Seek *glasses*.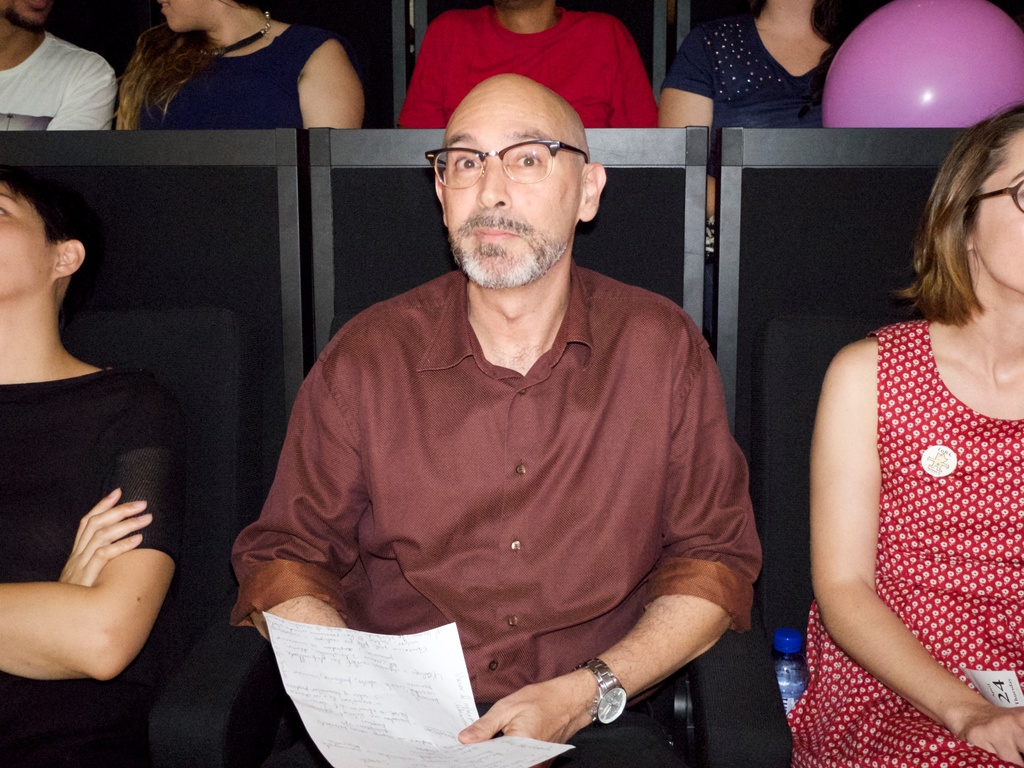
select_region(968, 180, 1023, 212).
